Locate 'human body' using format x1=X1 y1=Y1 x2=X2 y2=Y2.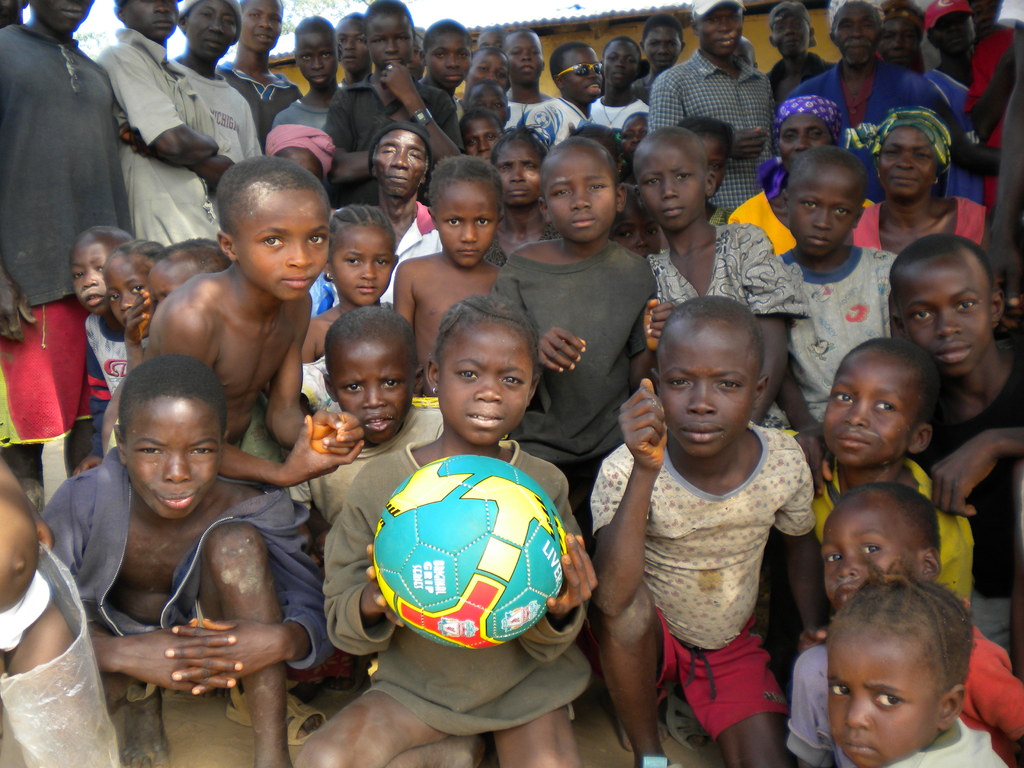
x1=0 y1=0 x2=1023 y2=767.
